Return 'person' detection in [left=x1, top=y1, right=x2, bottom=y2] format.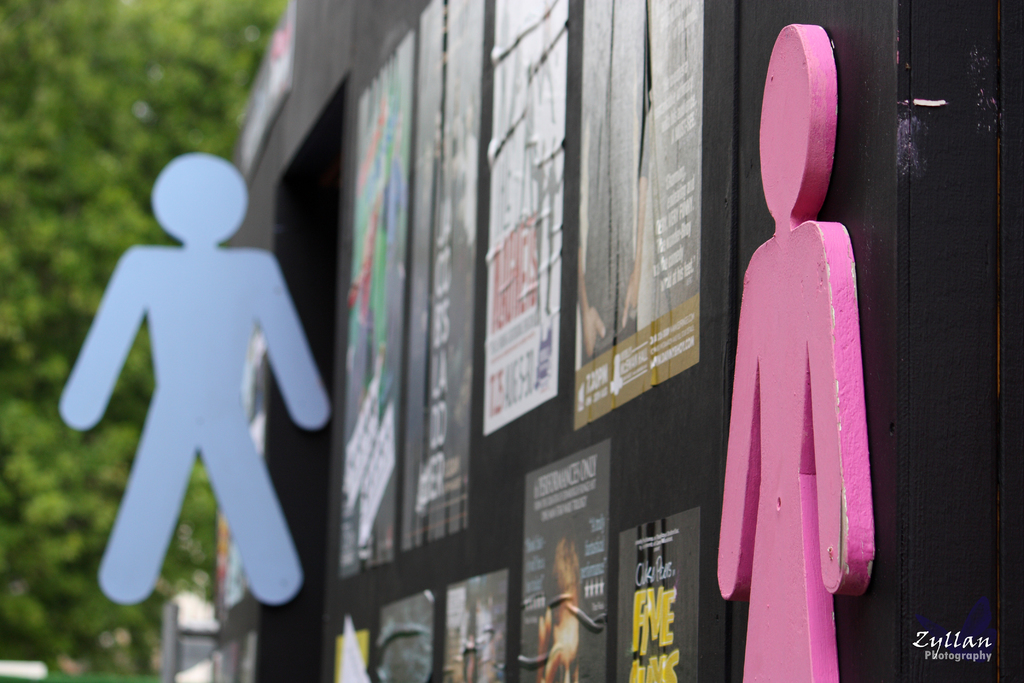
[left=58, top=150, right=320, bottom=654].
